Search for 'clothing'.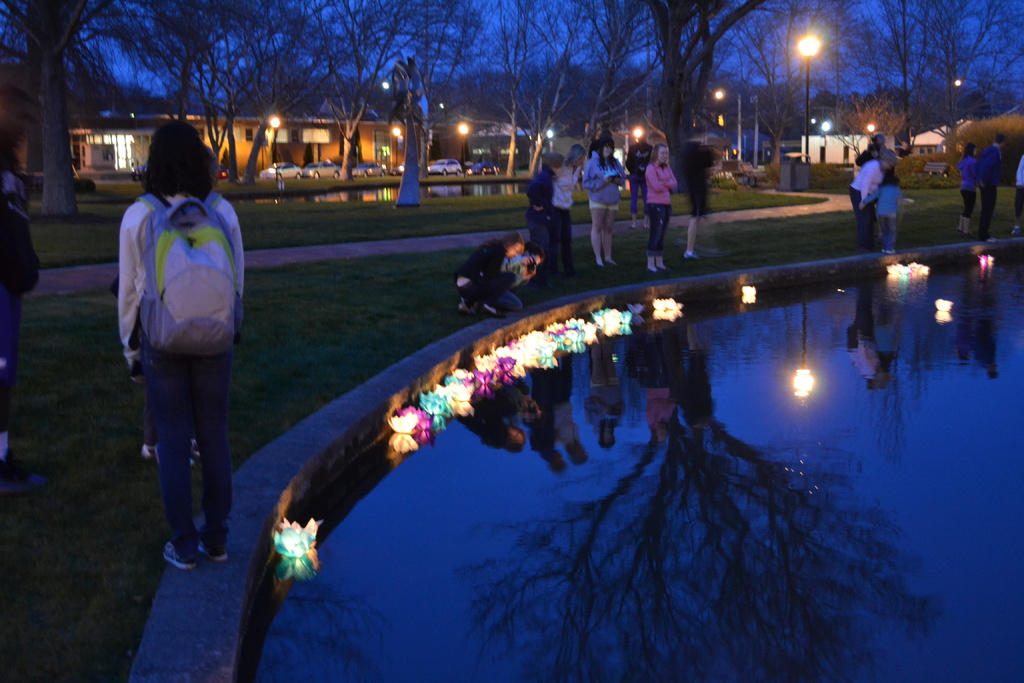
Found at BBox(879, 150, 899, 181).
